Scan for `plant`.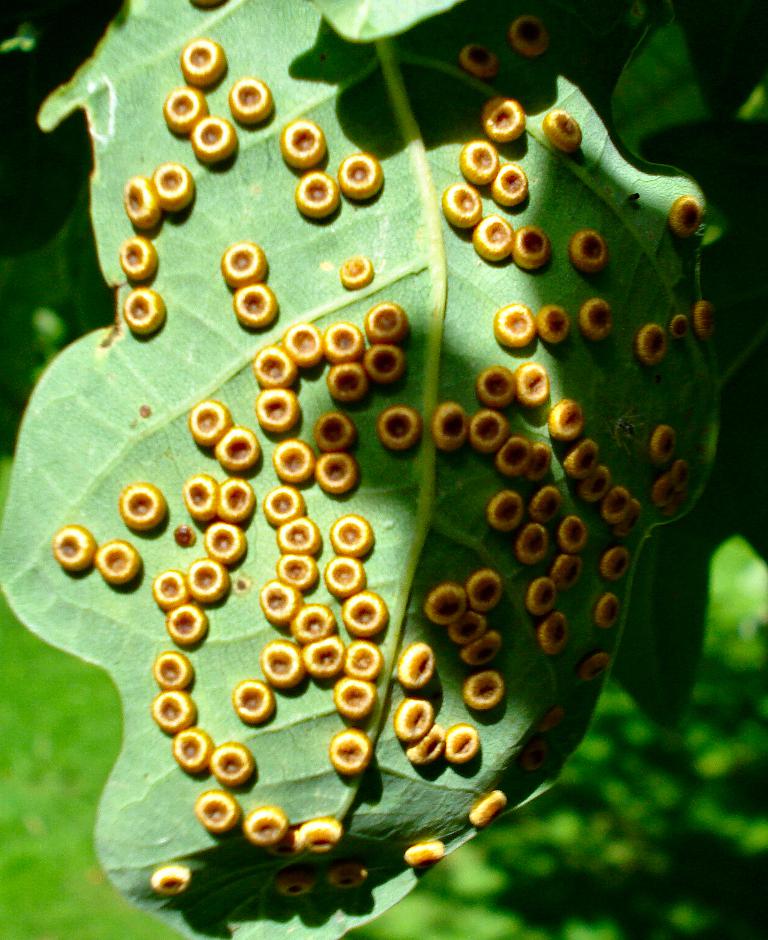
Scan result: left=0, top=33, right=732, bottom=939.
